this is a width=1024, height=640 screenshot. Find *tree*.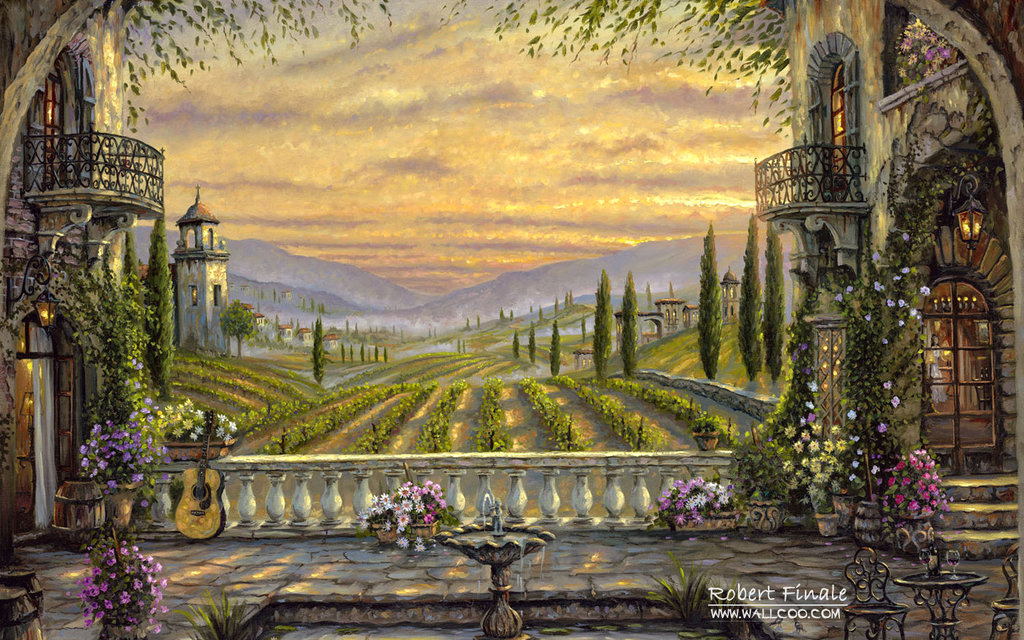
Bounding box: crop(310, 319, 333, 388).
